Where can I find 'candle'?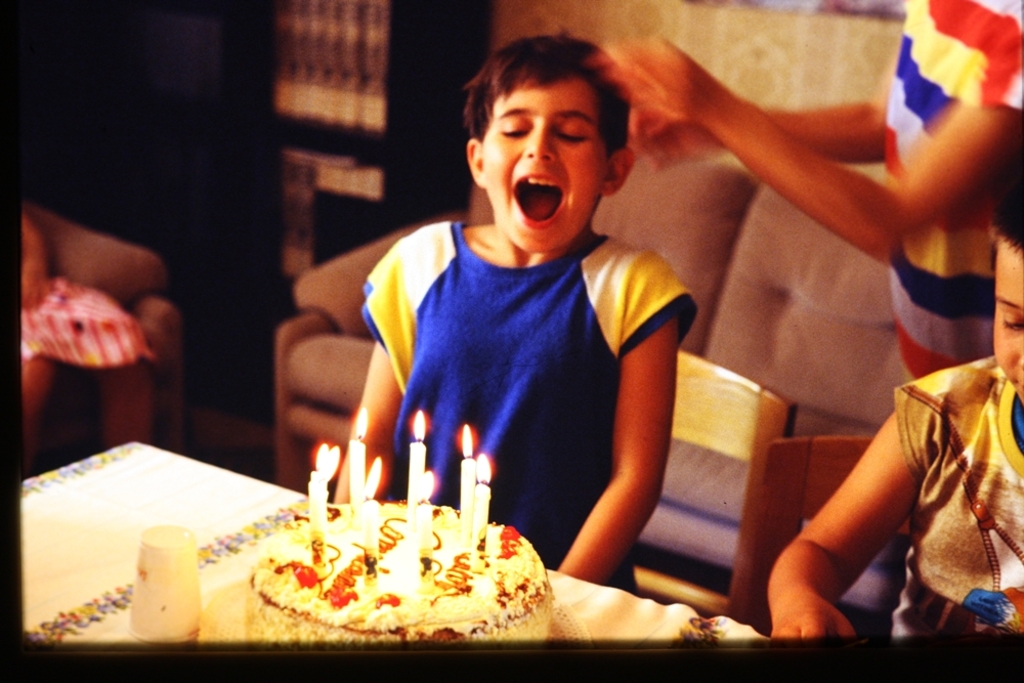
You can find it at 365 460 383 545.
